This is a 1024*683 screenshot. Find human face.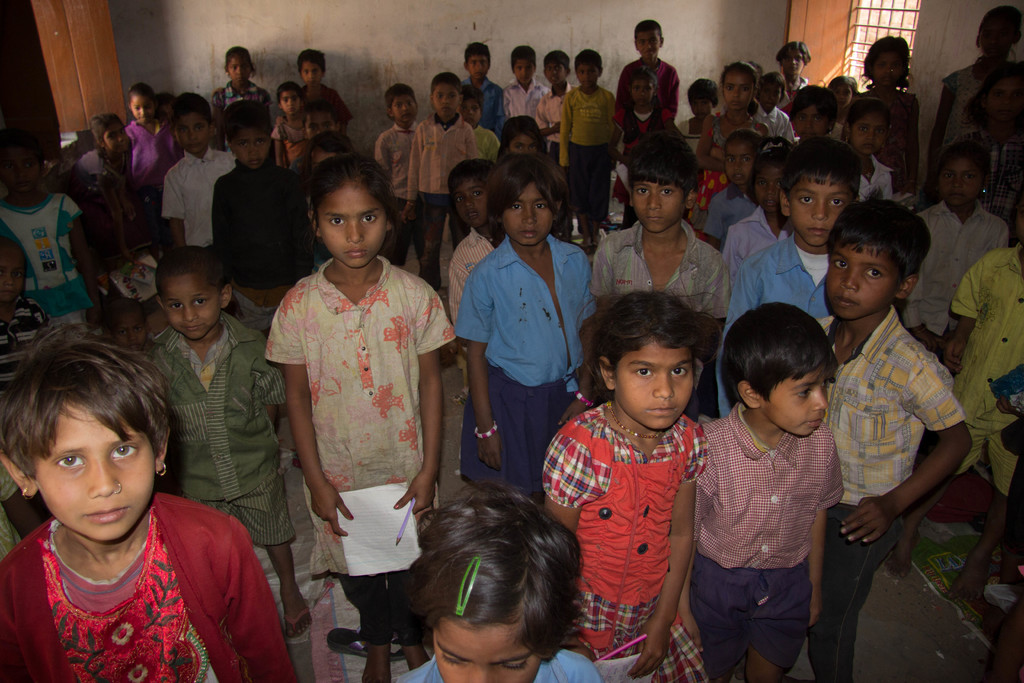
Bounding box: select_region(435, 85, 461, 126).
